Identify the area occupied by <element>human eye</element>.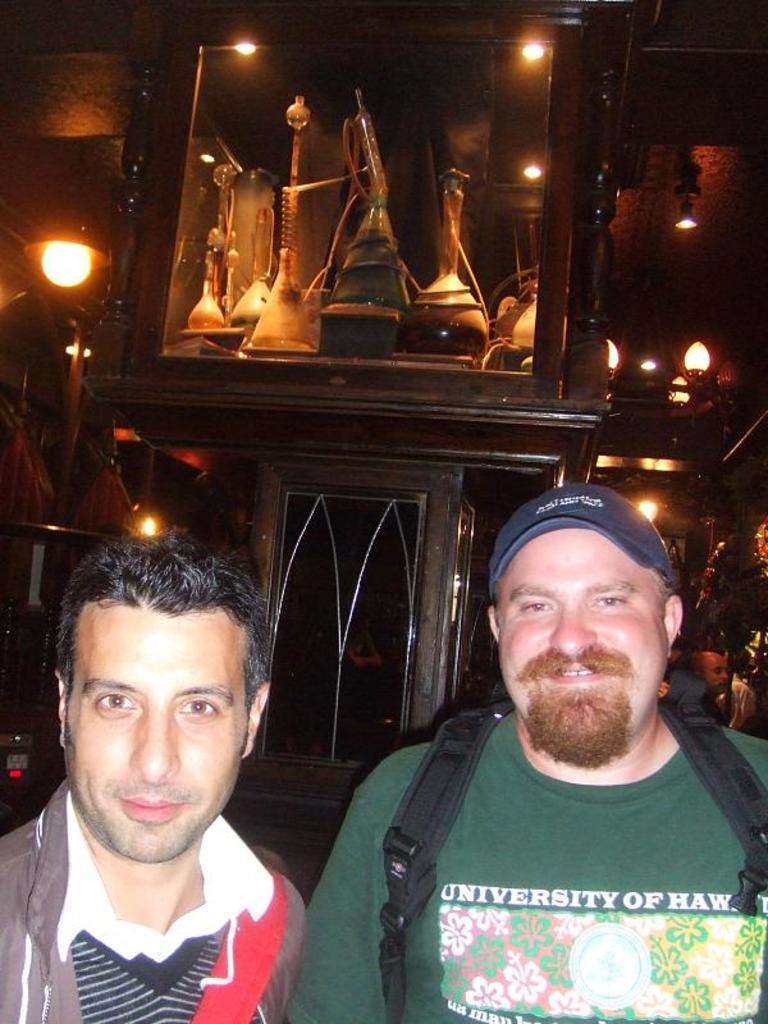
Area: {"left": 588, "top": 598, "right": 628, "bottom": 612}.
